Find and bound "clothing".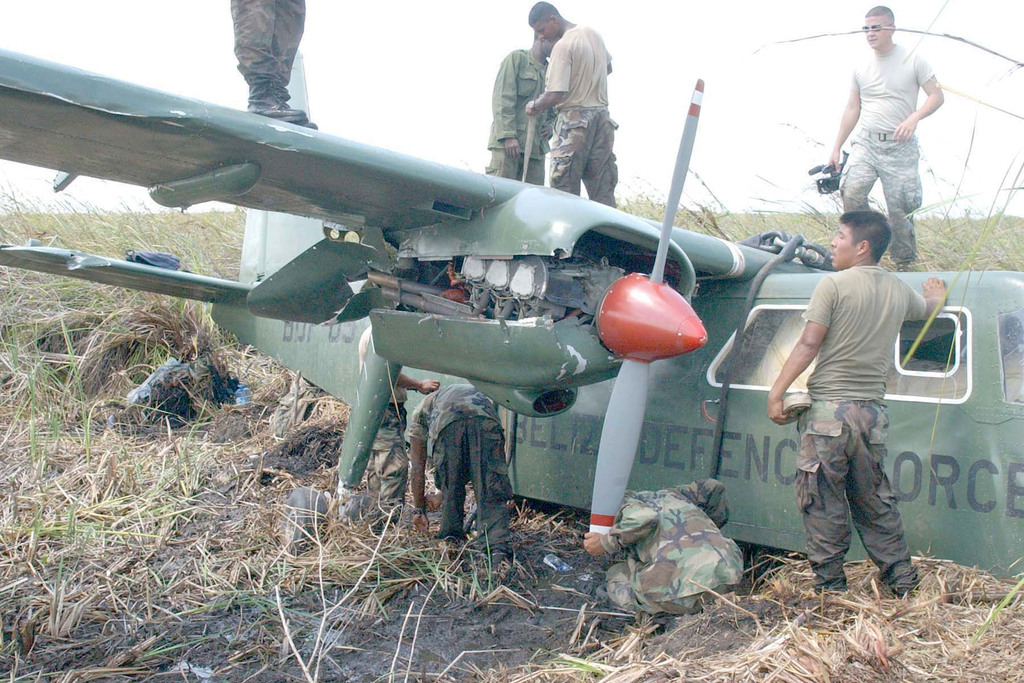
Bound: l=790, t=223, r=926, b=580.
